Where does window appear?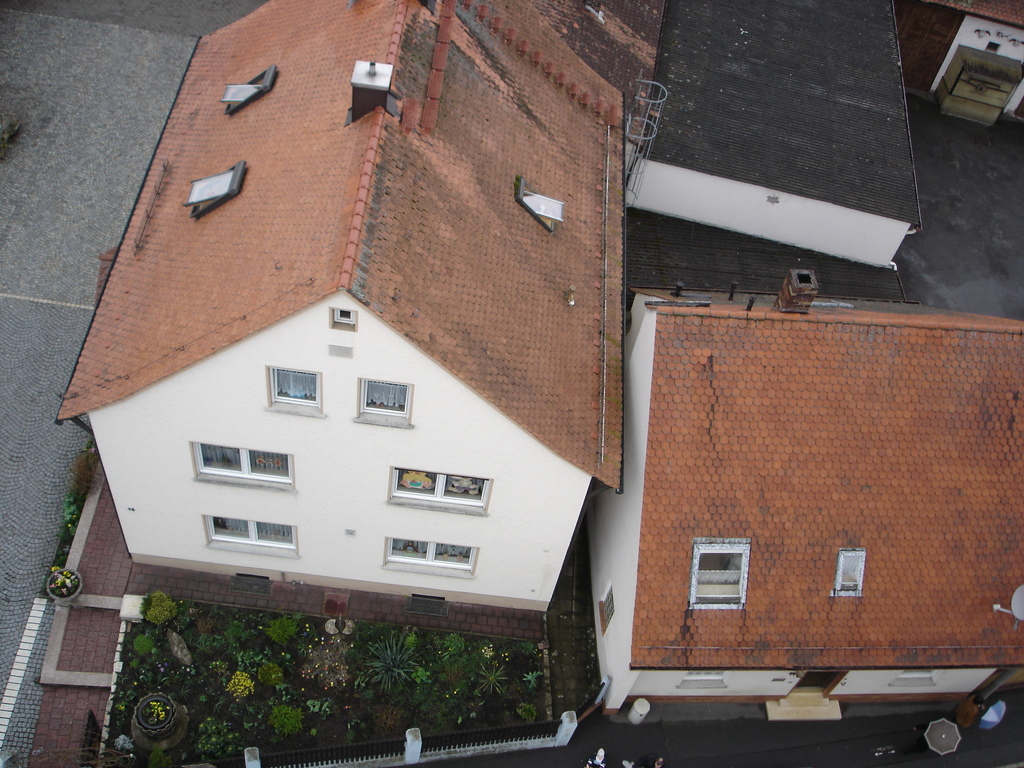
Appears at Rect(330, 306, 356, 327).
